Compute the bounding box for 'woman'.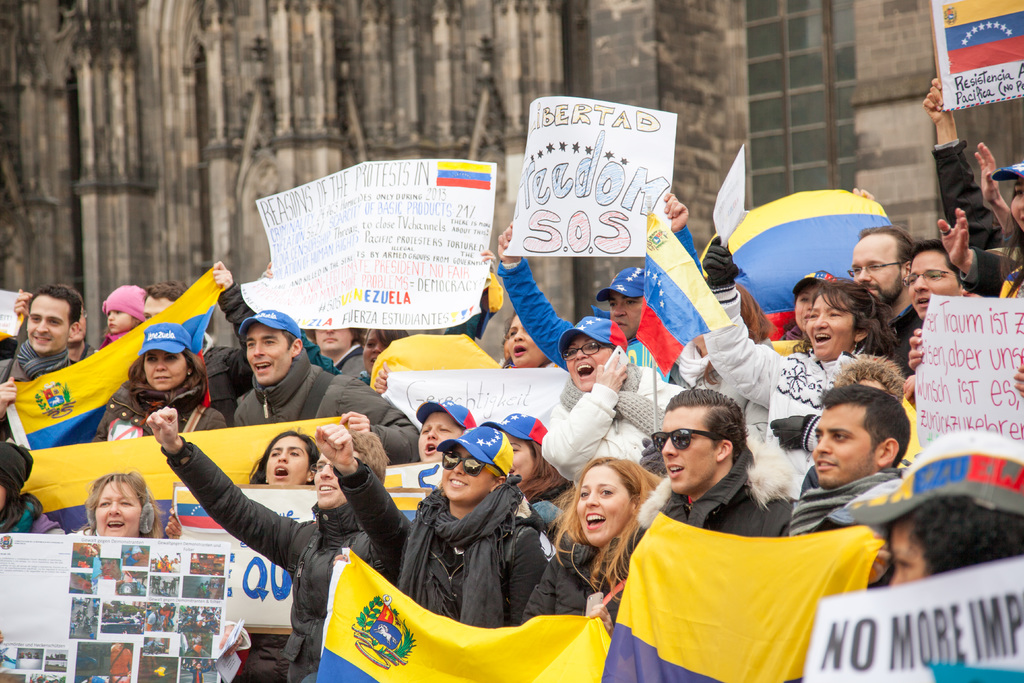
700/242/881/478.
